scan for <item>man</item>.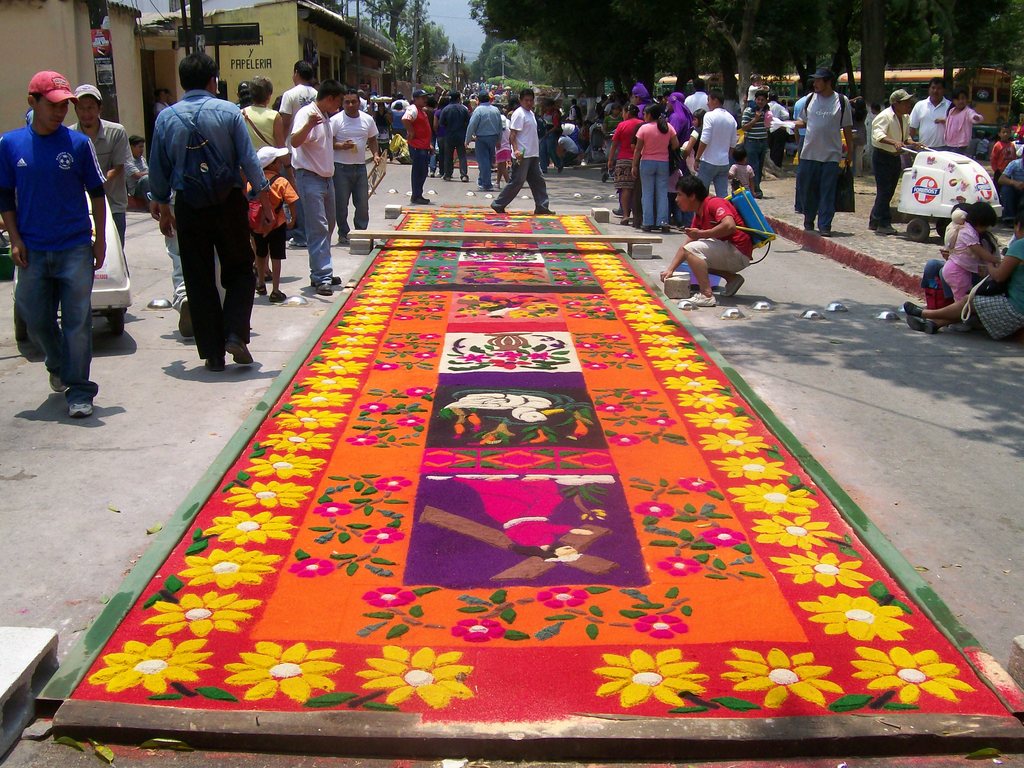
Scan result: [x1=764, y1=93, x2=788, y2=165].
